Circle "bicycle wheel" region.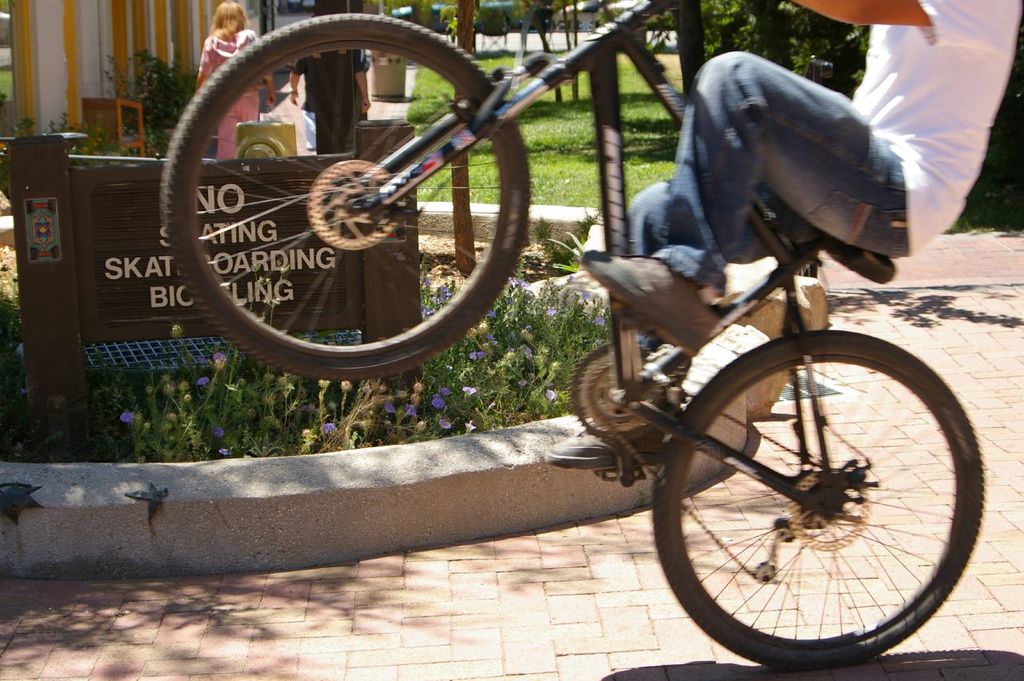
Region: detection(161, 10, 532, 383).
